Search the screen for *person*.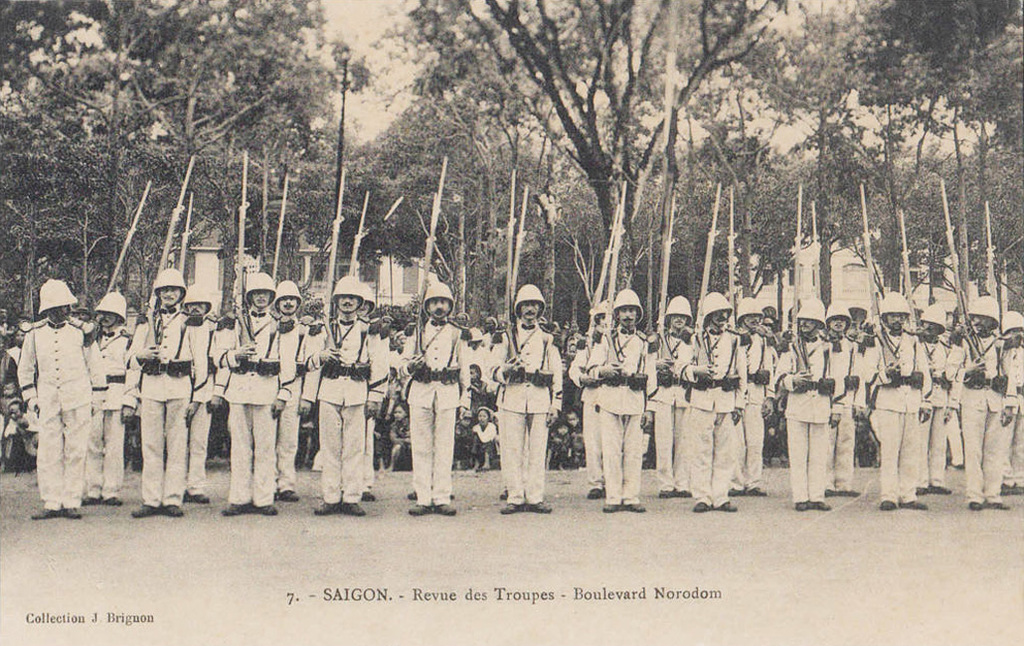
Found at [868,284,935,512].
